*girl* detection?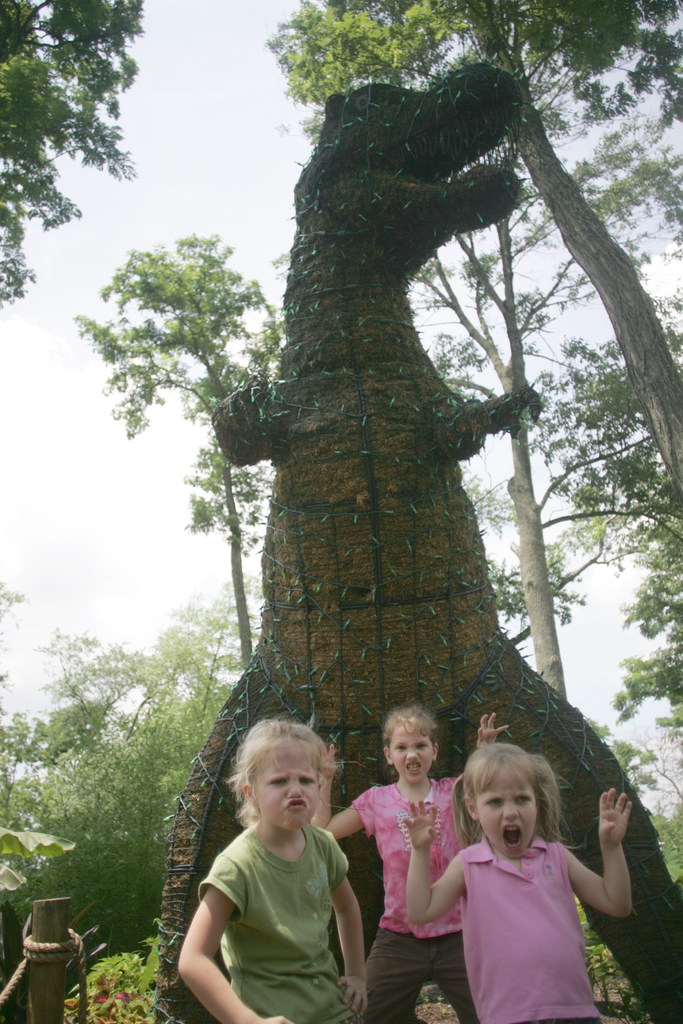
[406,739,634,1023]
